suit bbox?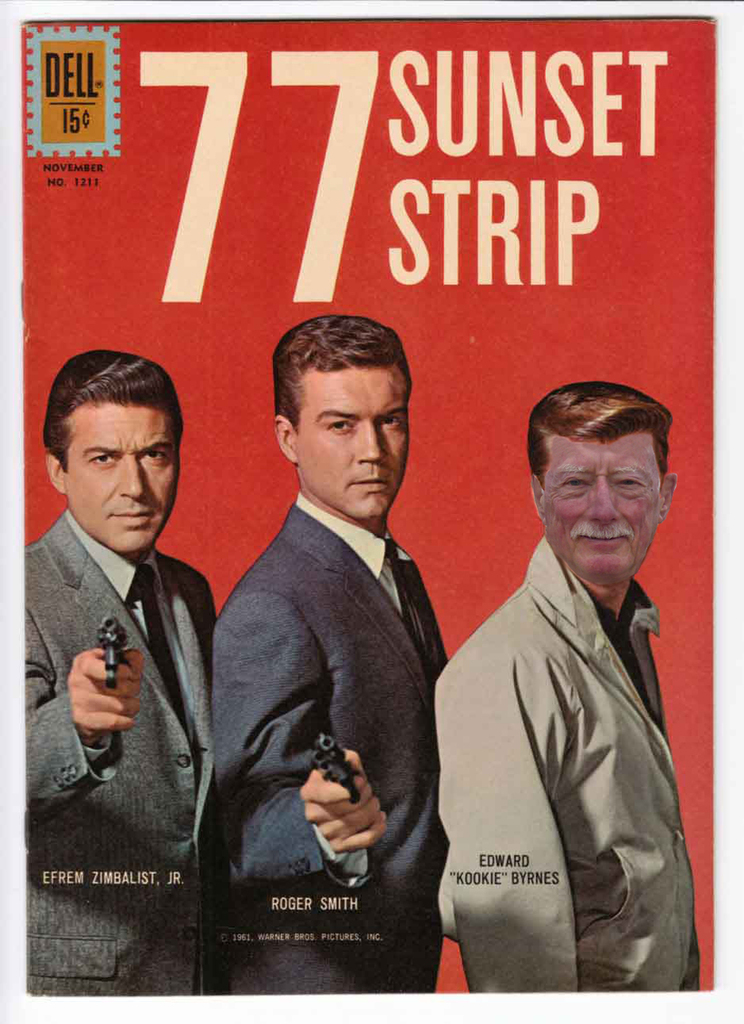
x1=18, y1=510, x2=219, y2=1005
